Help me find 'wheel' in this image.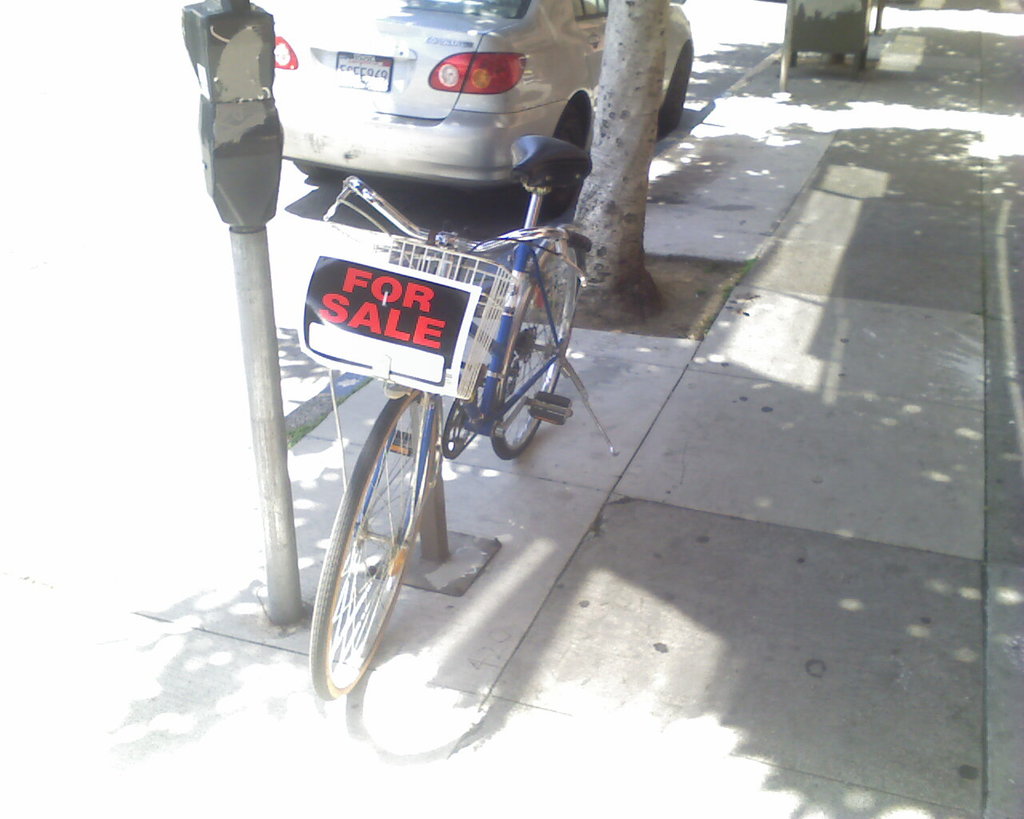
Found it: <box>663,46,696,138</box>.
